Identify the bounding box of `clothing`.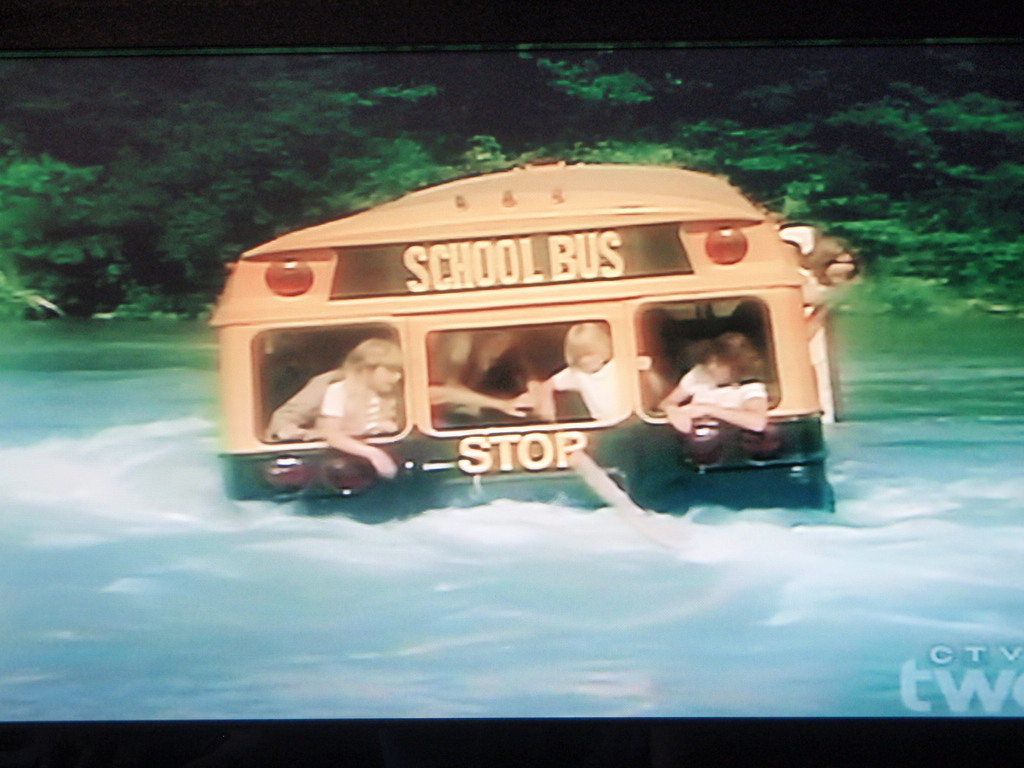
detection(267, 380, 403, 438).
